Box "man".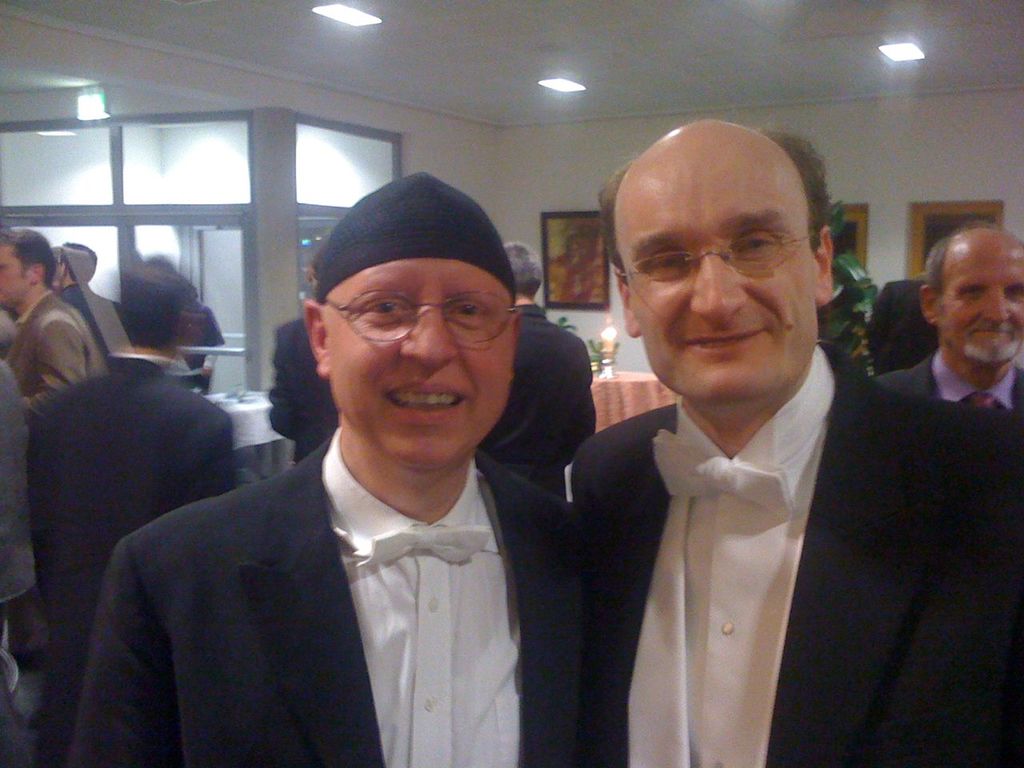
<box>0,229,108,415</box>.
